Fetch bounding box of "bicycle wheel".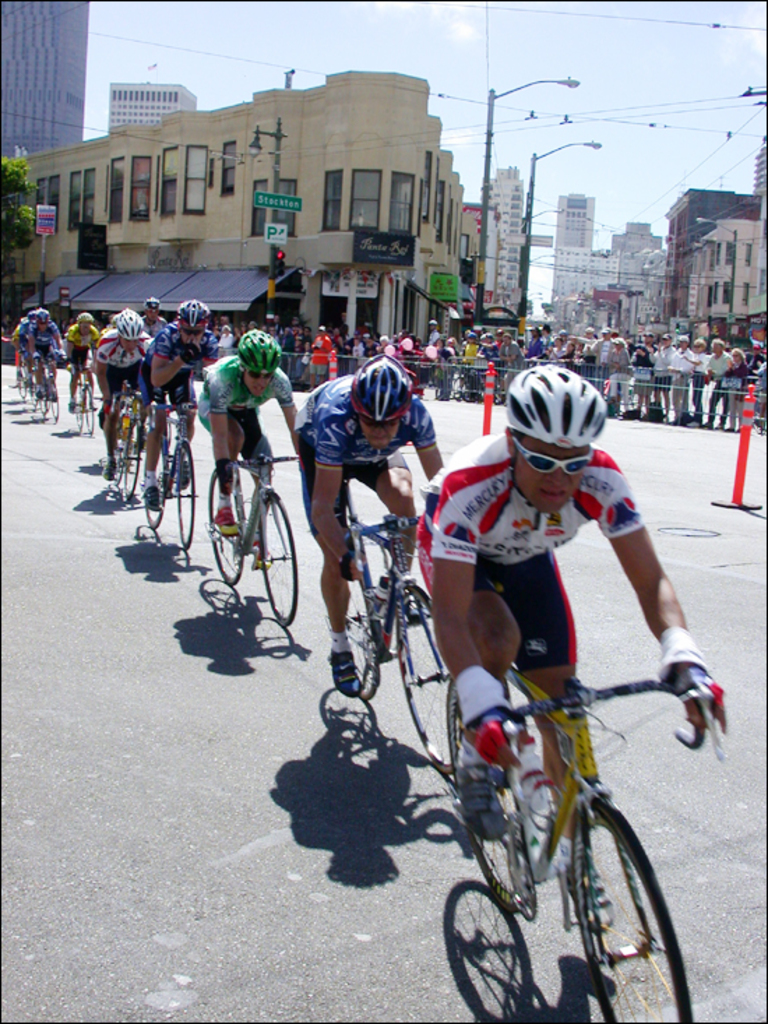
Bbox: left=27, top=373, right=36, bottom=404.
